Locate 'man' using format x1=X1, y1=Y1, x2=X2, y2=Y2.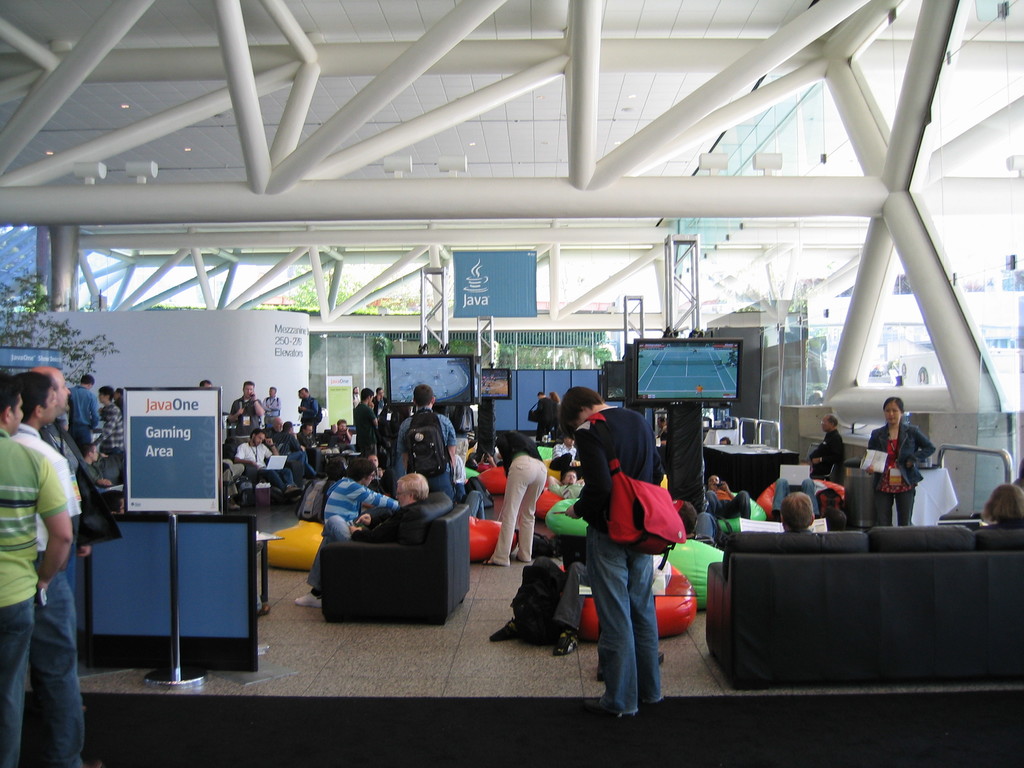
x1=15, y1=372, x2=78, y2=767.
